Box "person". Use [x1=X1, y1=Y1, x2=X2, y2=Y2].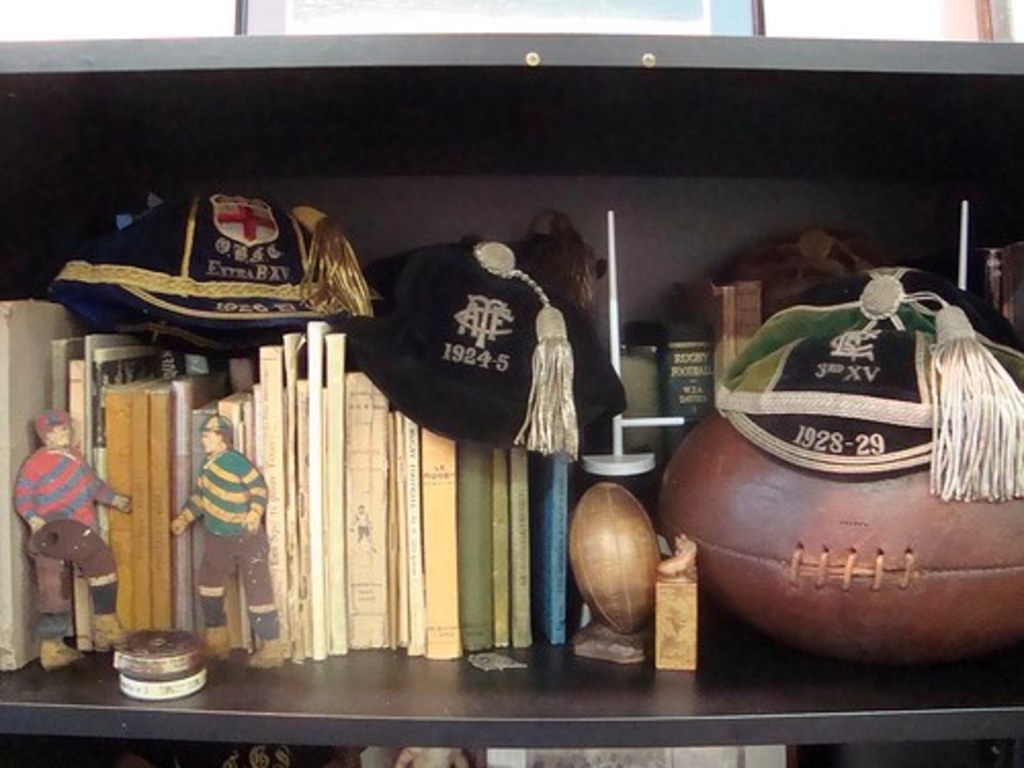
[x1=23, y1=410, x2=133, y2=670].
